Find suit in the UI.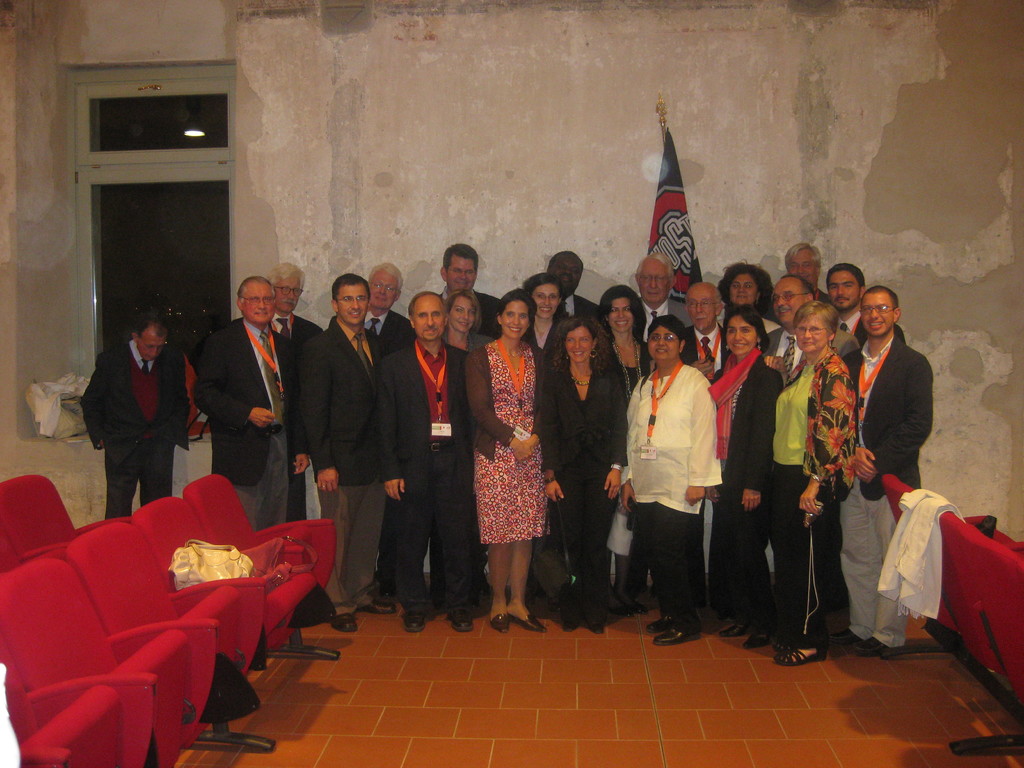
UI element at bbox(433, 282, 502, 339).
